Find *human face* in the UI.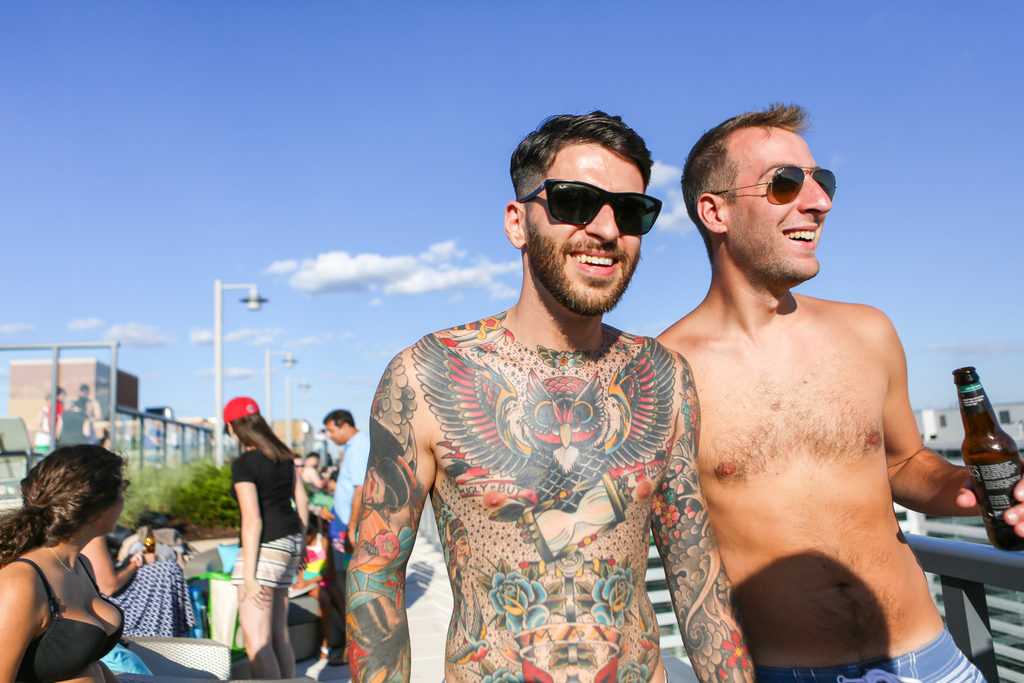
UI element at <region>719, 128, 834, 277</region>.
